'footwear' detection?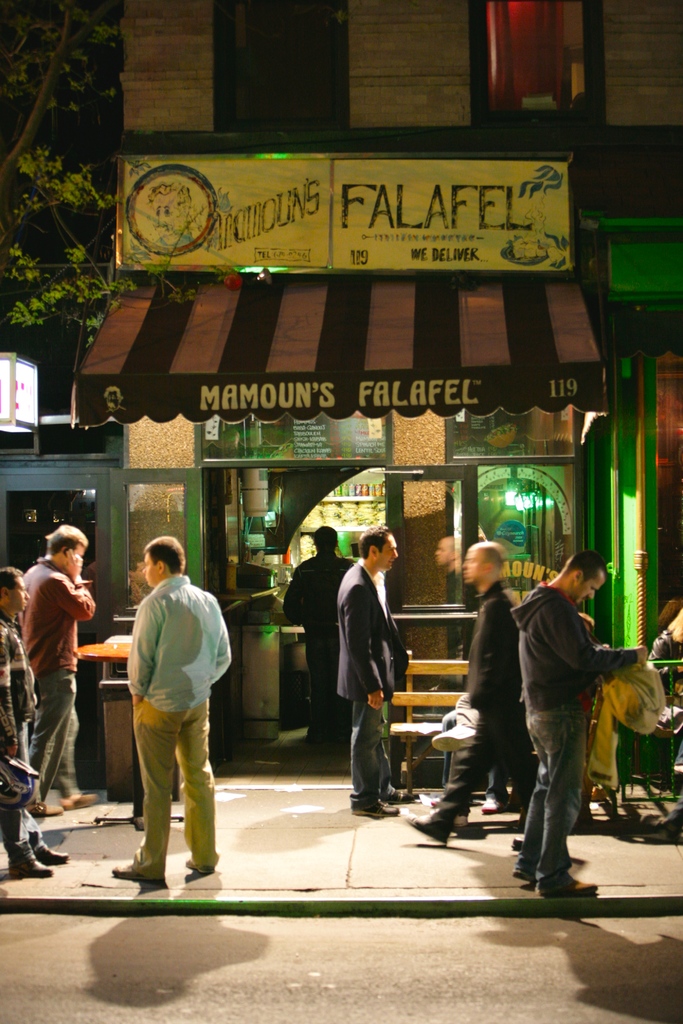
pyautogui.locateOnScreen(386, 788, 413, 805)
